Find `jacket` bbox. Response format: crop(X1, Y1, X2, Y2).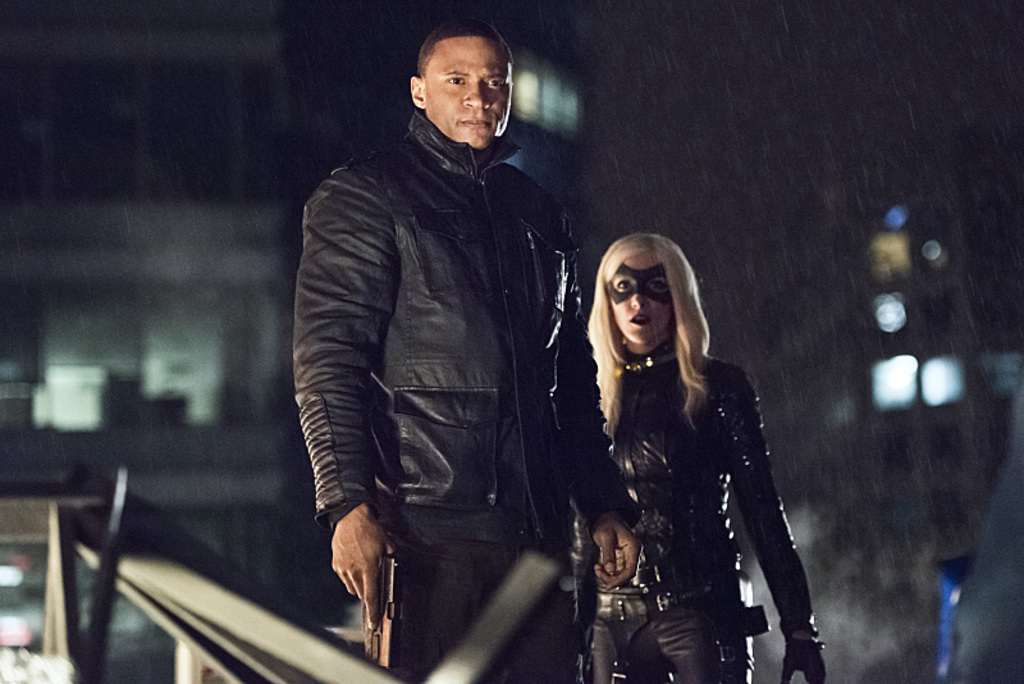
crop(294, 13, 585, 594).
